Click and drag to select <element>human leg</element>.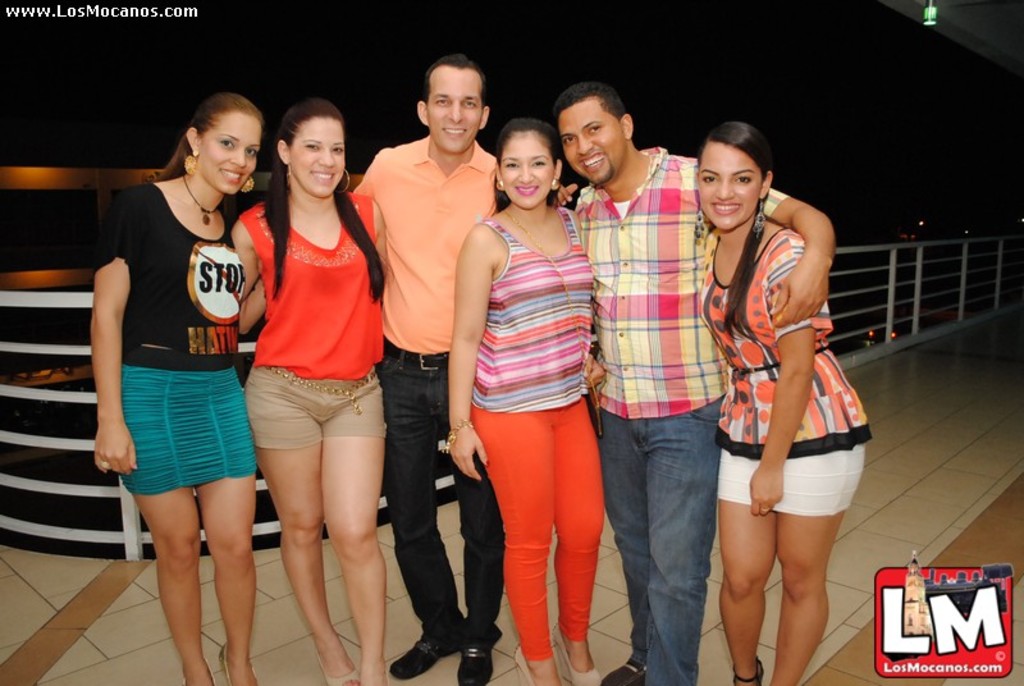
Selection: <box>385,329,467,683</box>.
